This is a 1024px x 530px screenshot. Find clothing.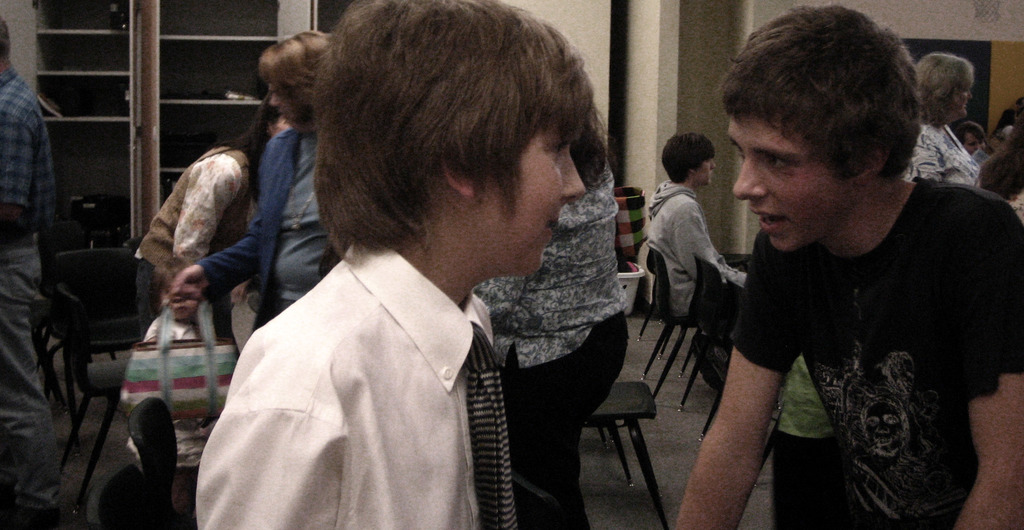
Bounding box: select_region(136, 144, 257, 308).
